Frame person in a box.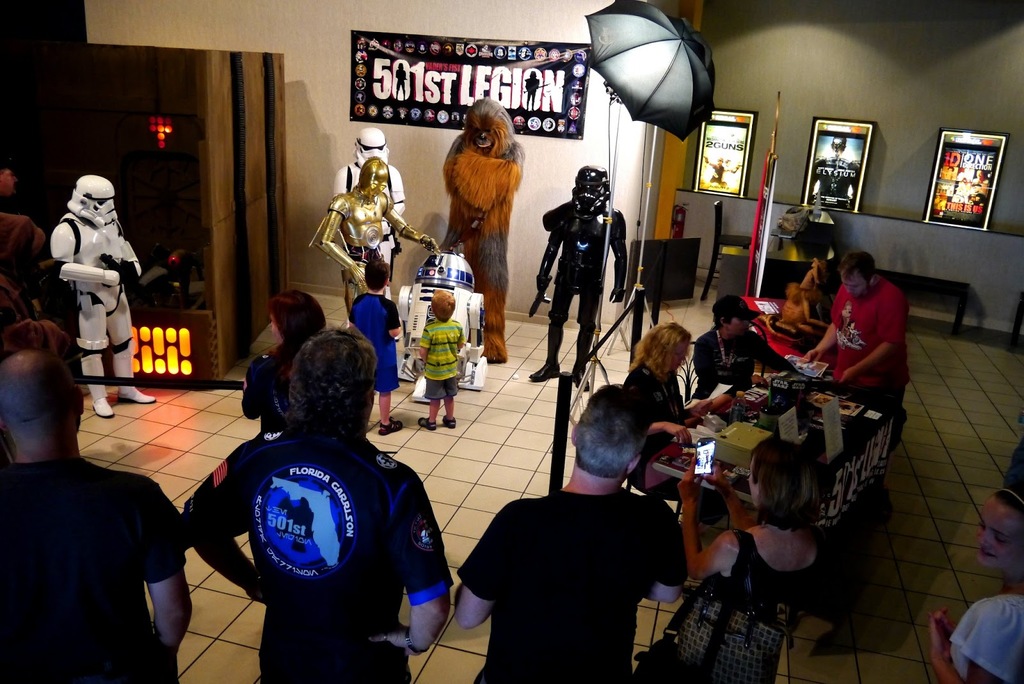
[333, 129, 415, 301].
